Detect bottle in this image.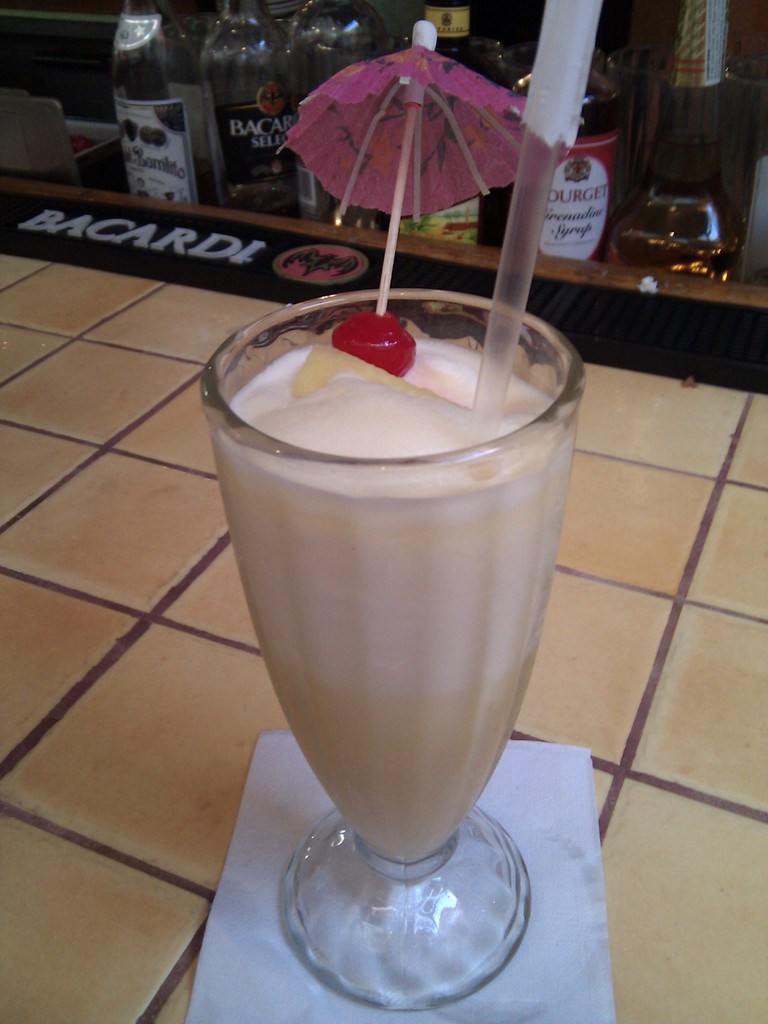
Detection: 395/0/488/248.
